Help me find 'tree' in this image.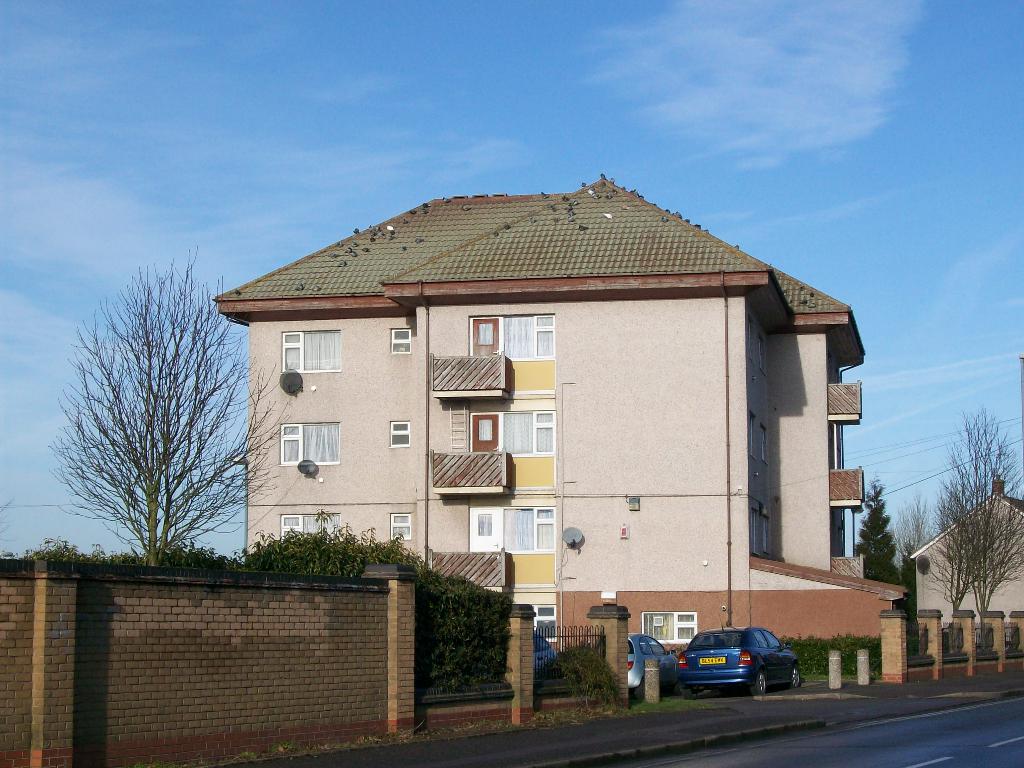
Found it: detection(52, 245, 306, 569).
